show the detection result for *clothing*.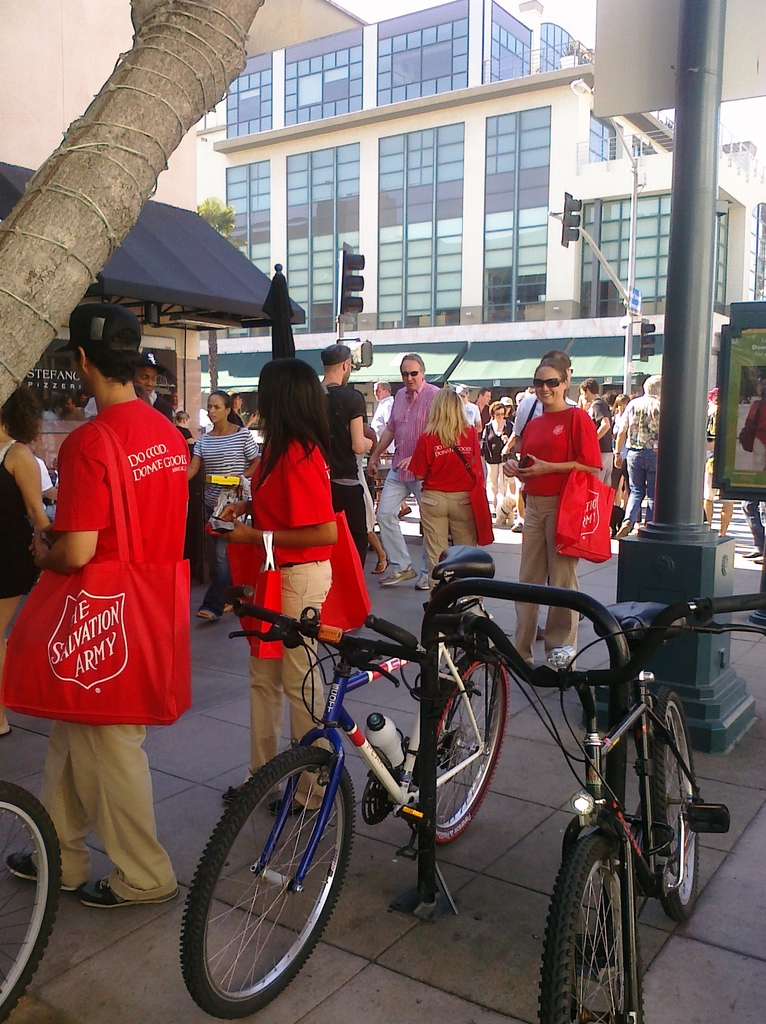
box=[171, 422, 190, 559].
